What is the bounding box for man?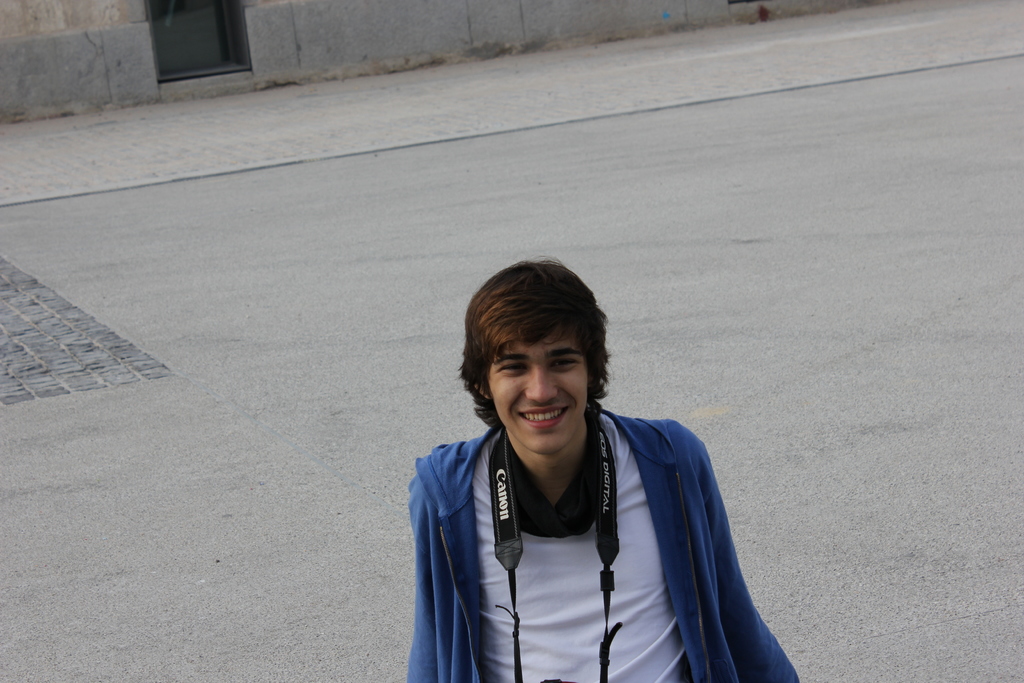
left=373, top=258, right=806, bottom=682.
